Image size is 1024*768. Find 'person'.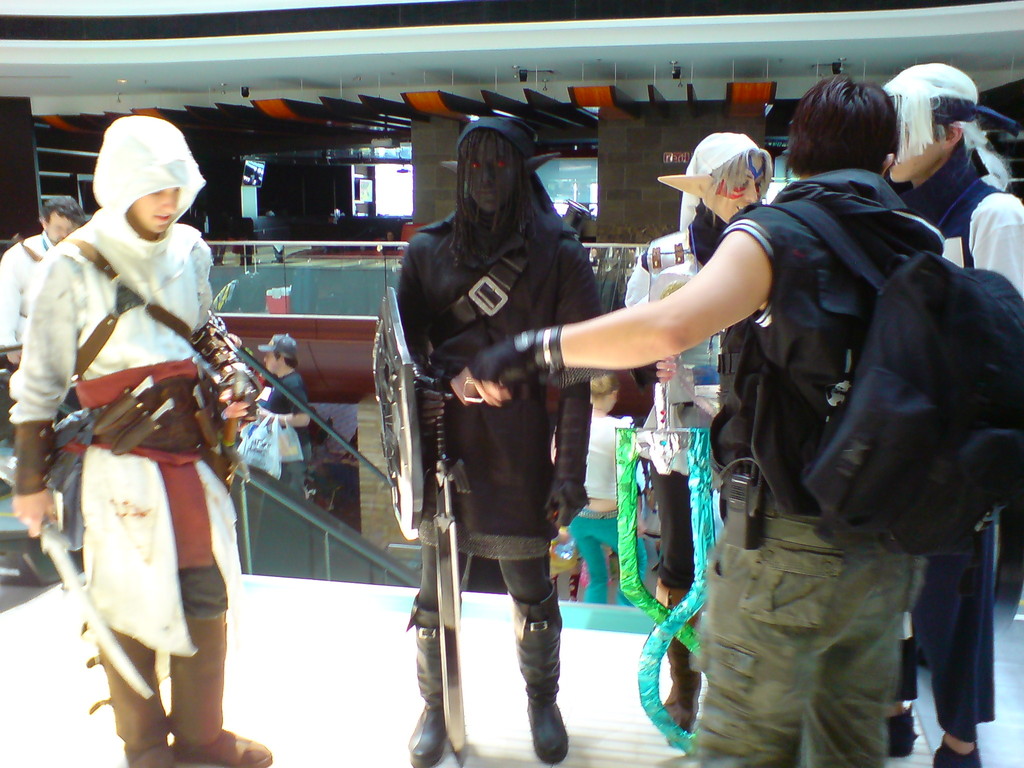
locate(0, 193, 87, 377).
